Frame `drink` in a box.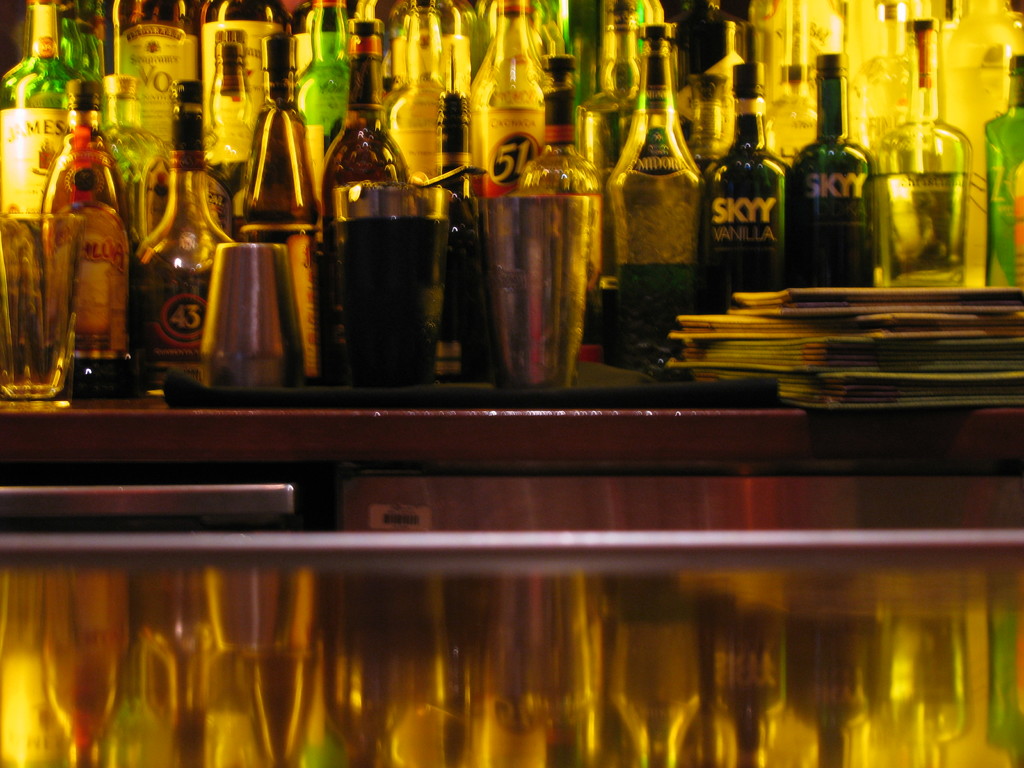
detection(0, 213, 86, 399).
